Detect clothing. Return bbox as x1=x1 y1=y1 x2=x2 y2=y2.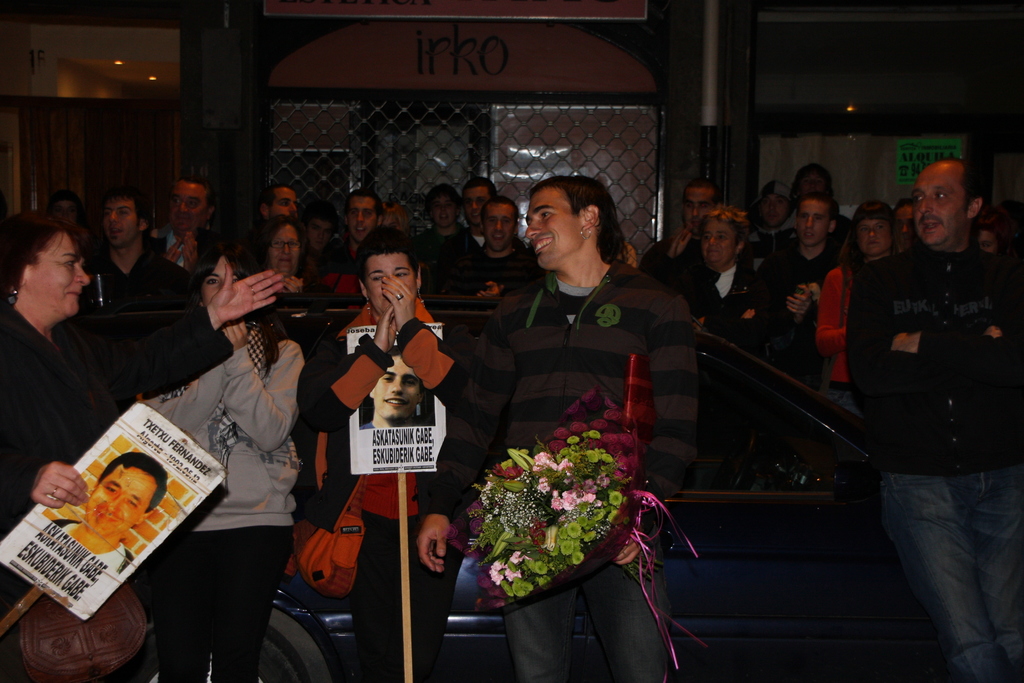
x1=420 y1=259 x2=703 y2=680.
